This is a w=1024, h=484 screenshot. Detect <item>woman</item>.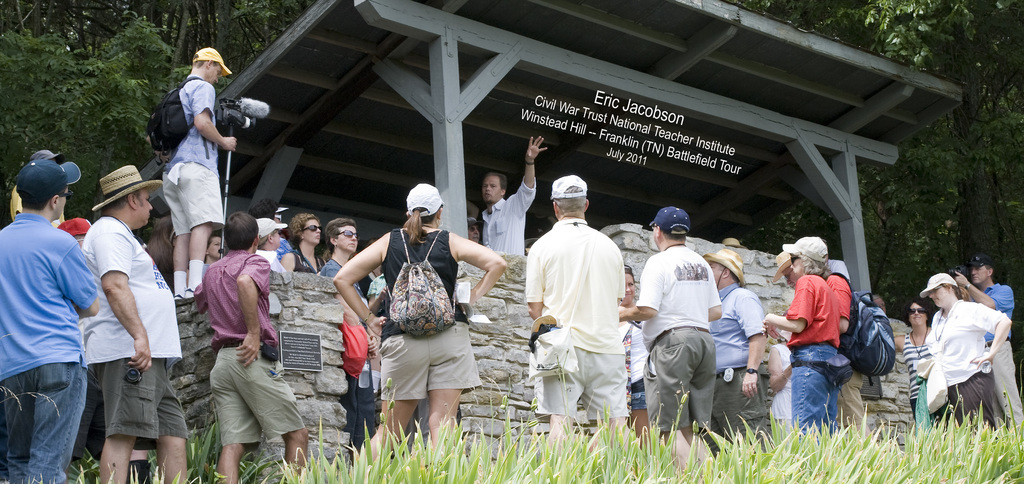
886, 298, 948, 419.
